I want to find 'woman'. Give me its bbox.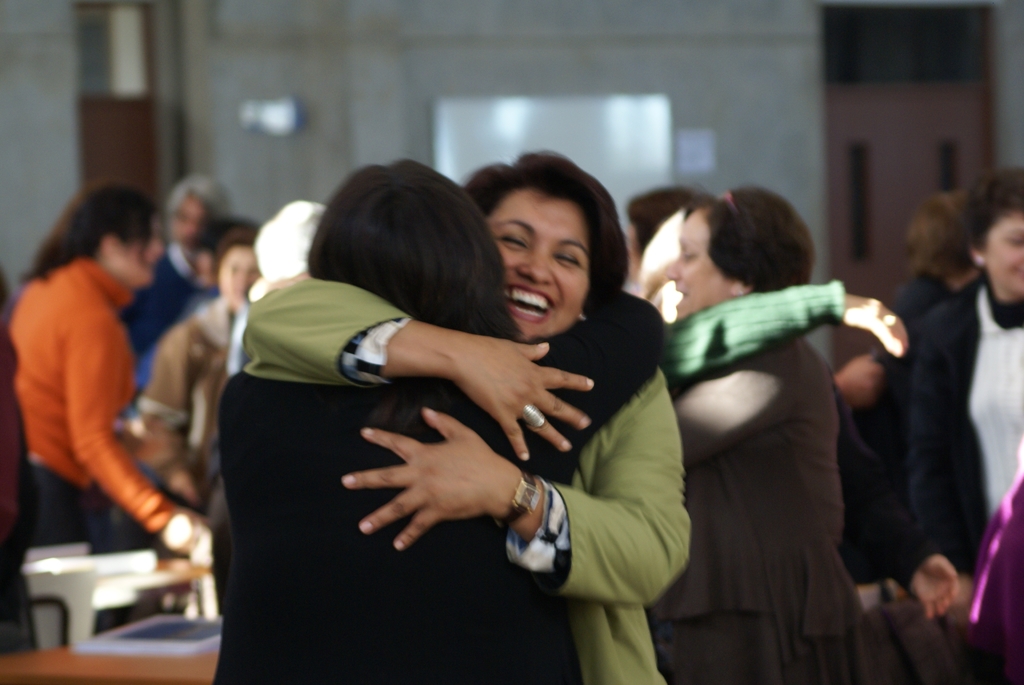
240, 143, 692, 684.
